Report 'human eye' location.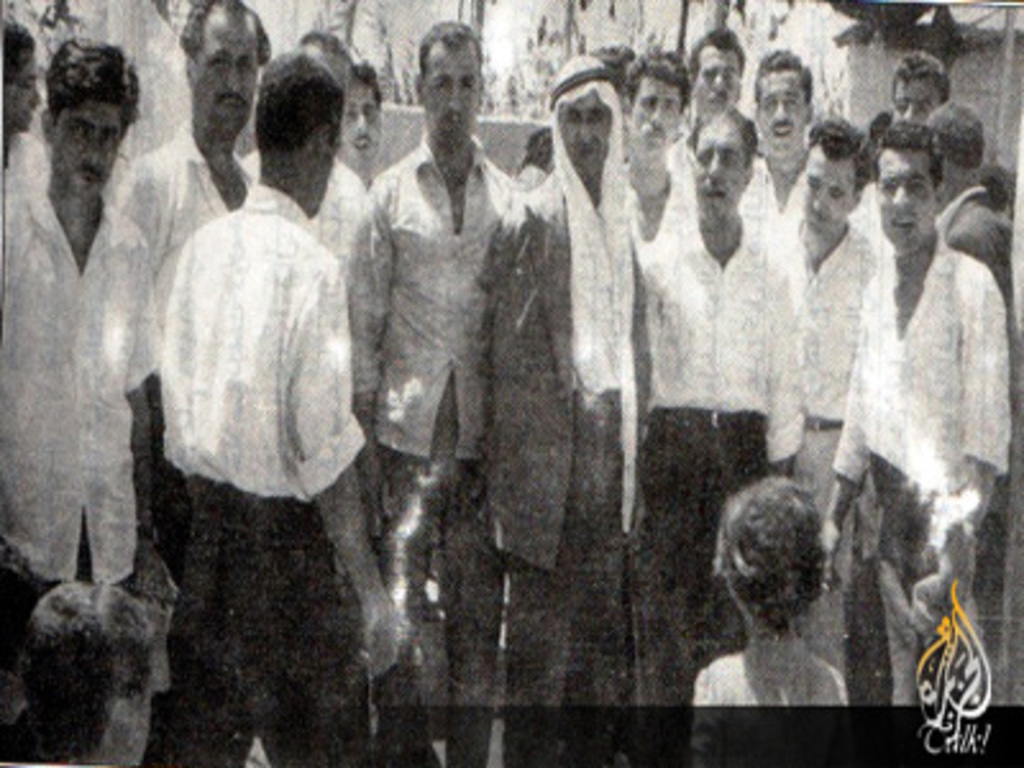
Report: box=[343, 105, 361, 118].
